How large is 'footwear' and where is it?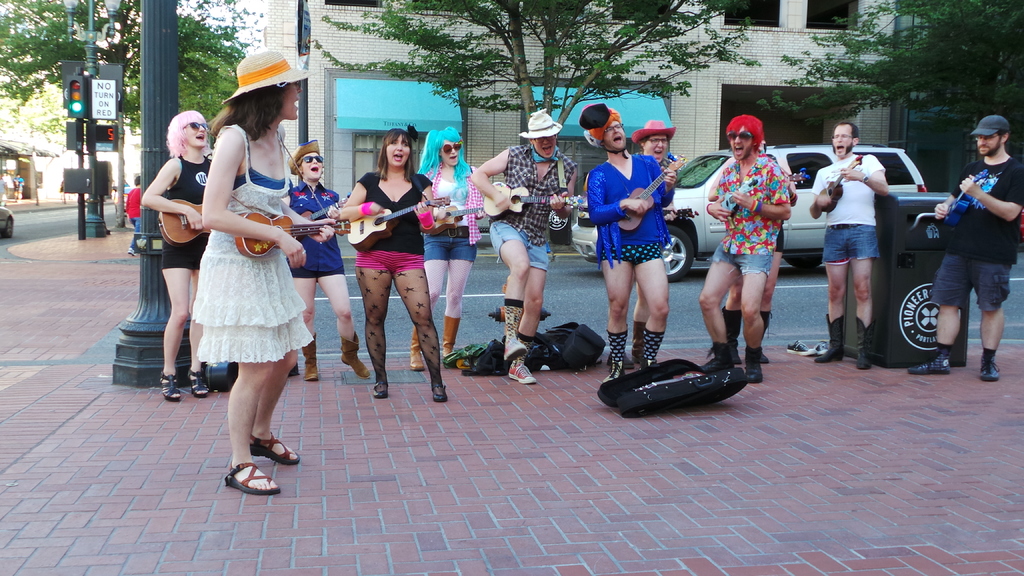
Bounding box: [979,357,999,382].
